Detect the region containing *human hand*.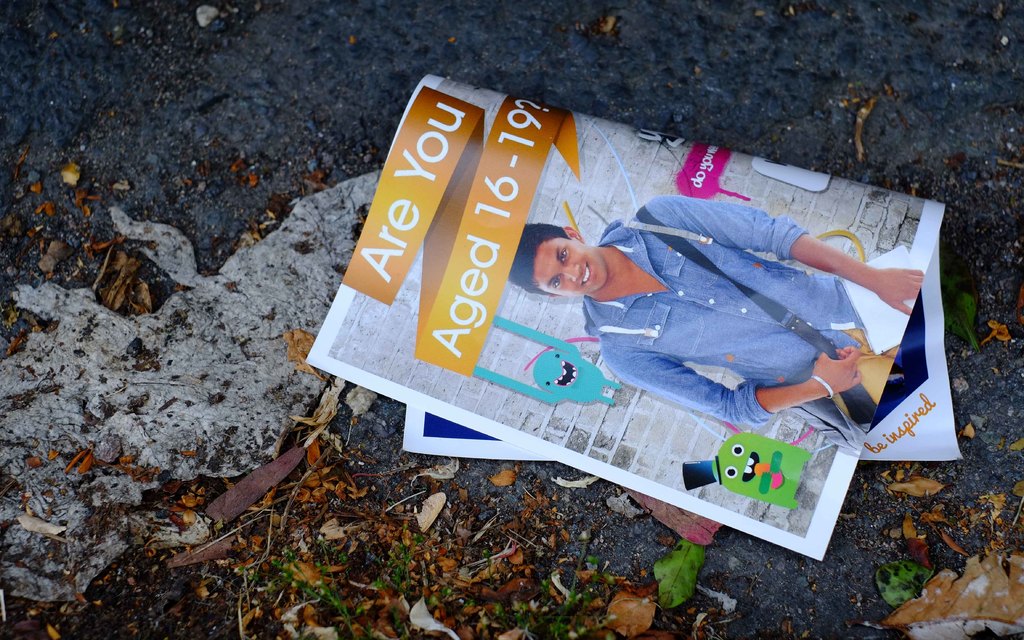
812 348 861 395.
